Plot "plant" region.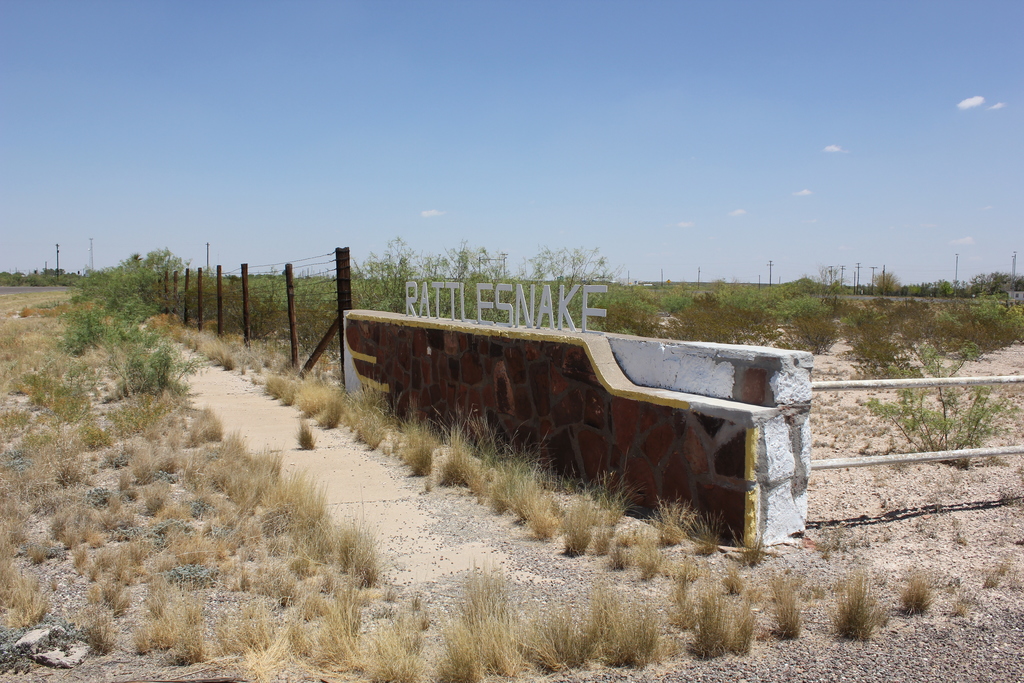
Plotted at <bbox>687, 514, 719, 552</bbox>.
